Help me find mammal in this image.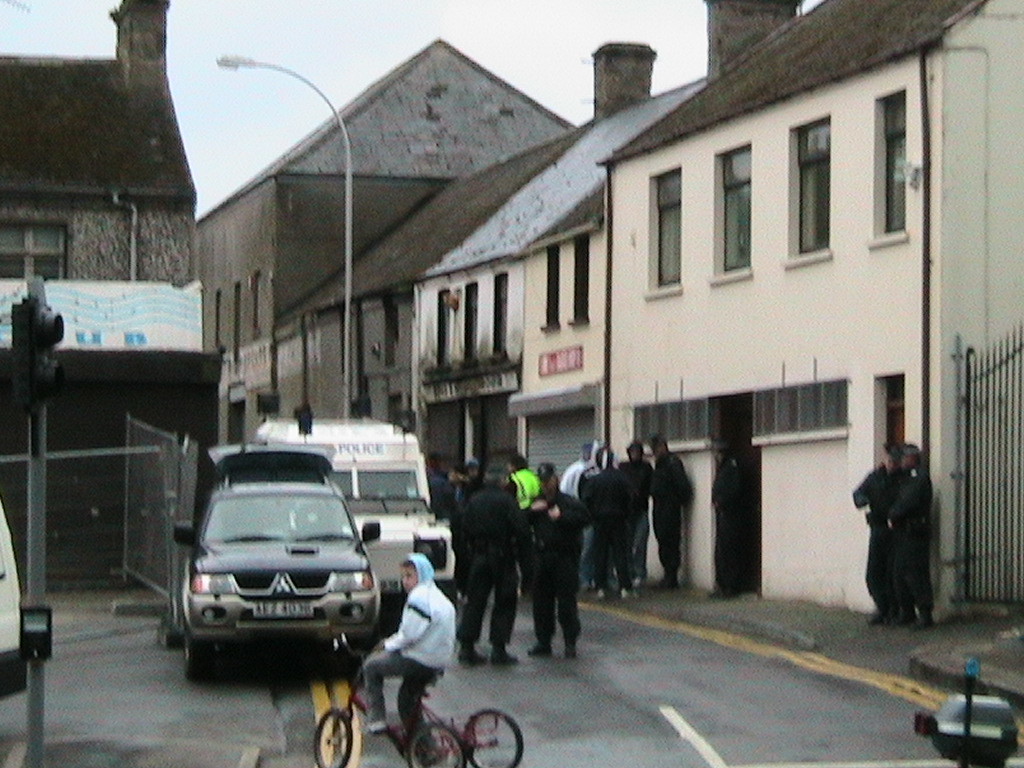
Found it: 703, 442, 743, 591.
